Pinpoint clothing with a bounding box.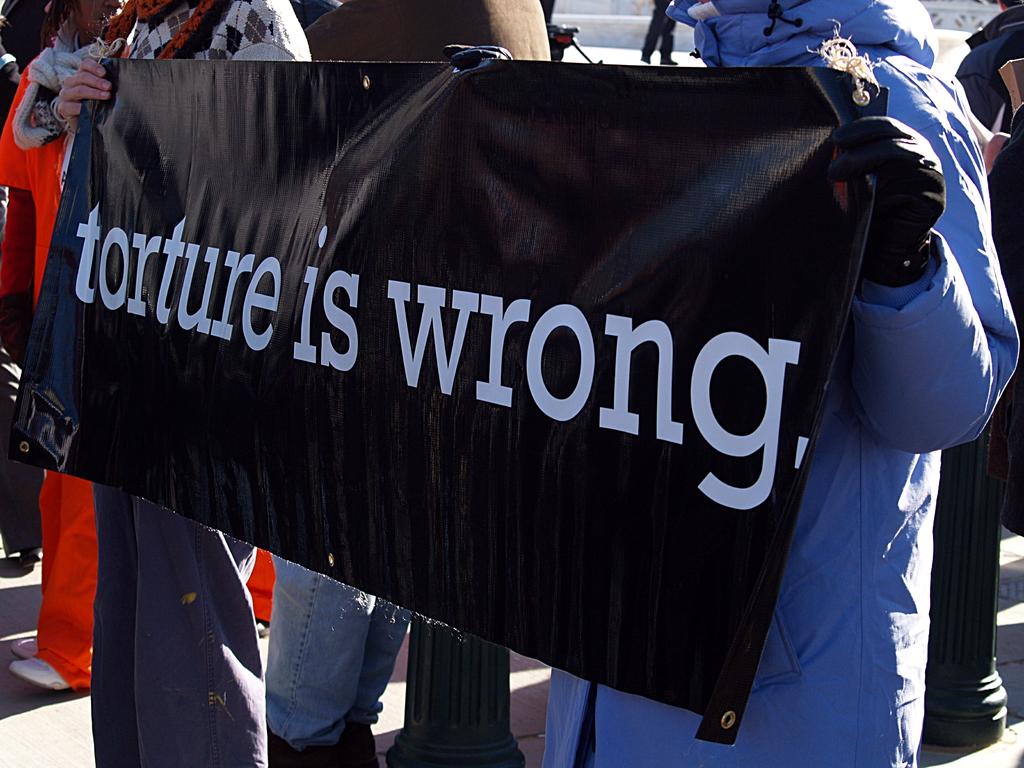
<bbox>534, 0, 1023, 767</bbox>.
